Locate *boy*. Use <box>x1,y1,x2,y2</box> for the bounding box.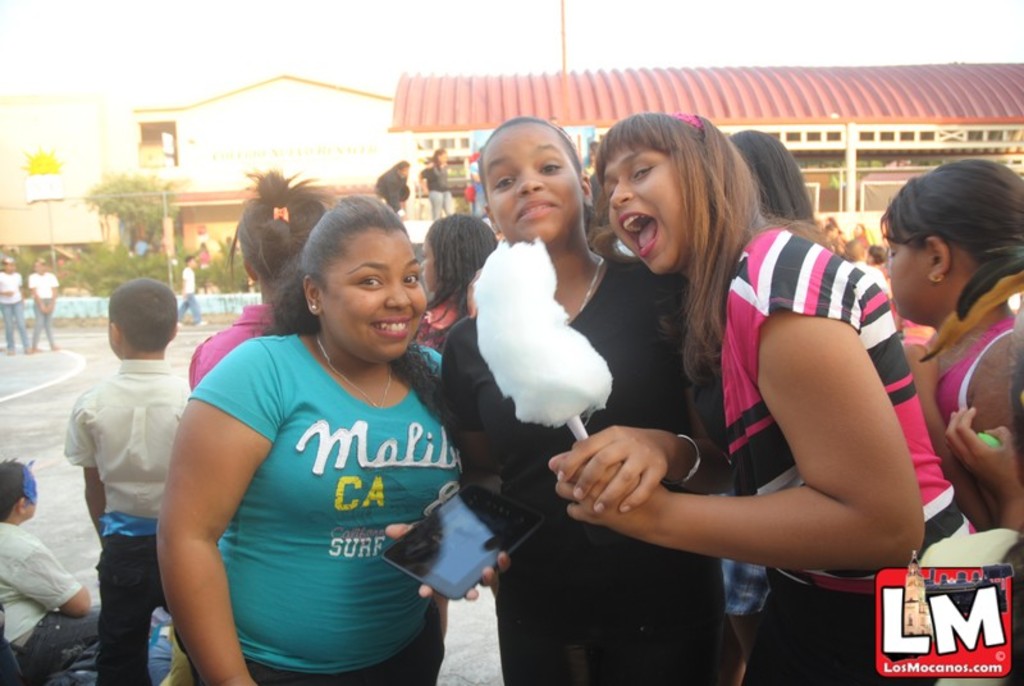
<box>64,278,187,685</box>.
